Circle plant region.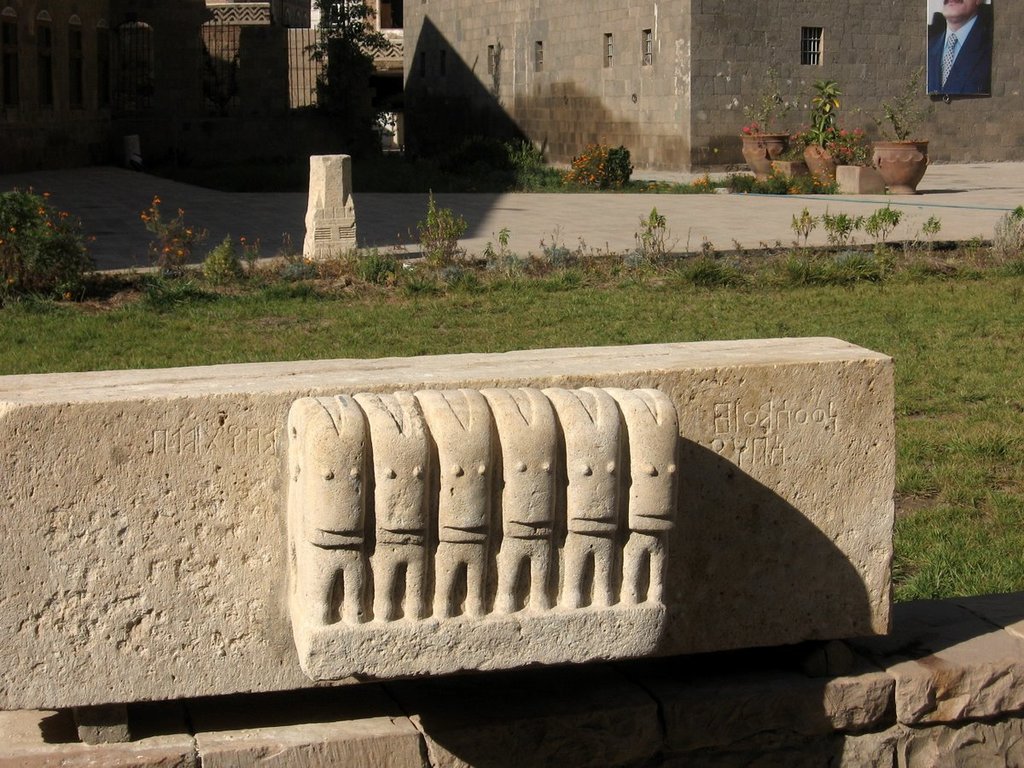
Region: rect(589, 139, 640, 192).
